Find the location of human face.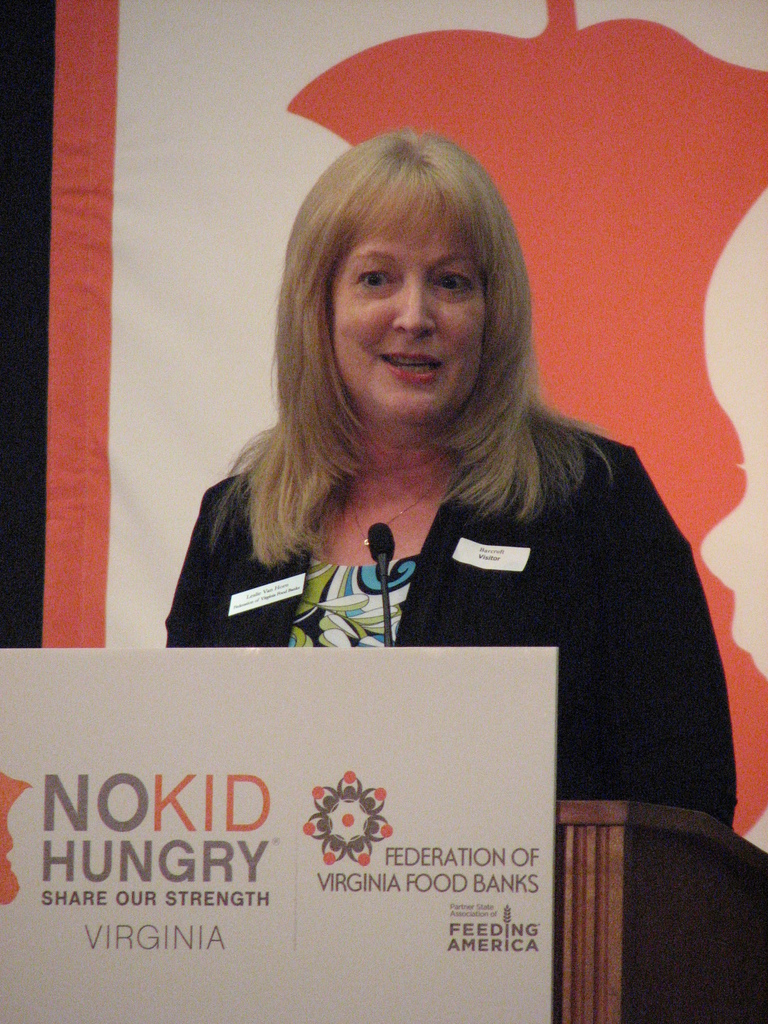
Location: x1=335 y1=230 x2=484 y2=428.
